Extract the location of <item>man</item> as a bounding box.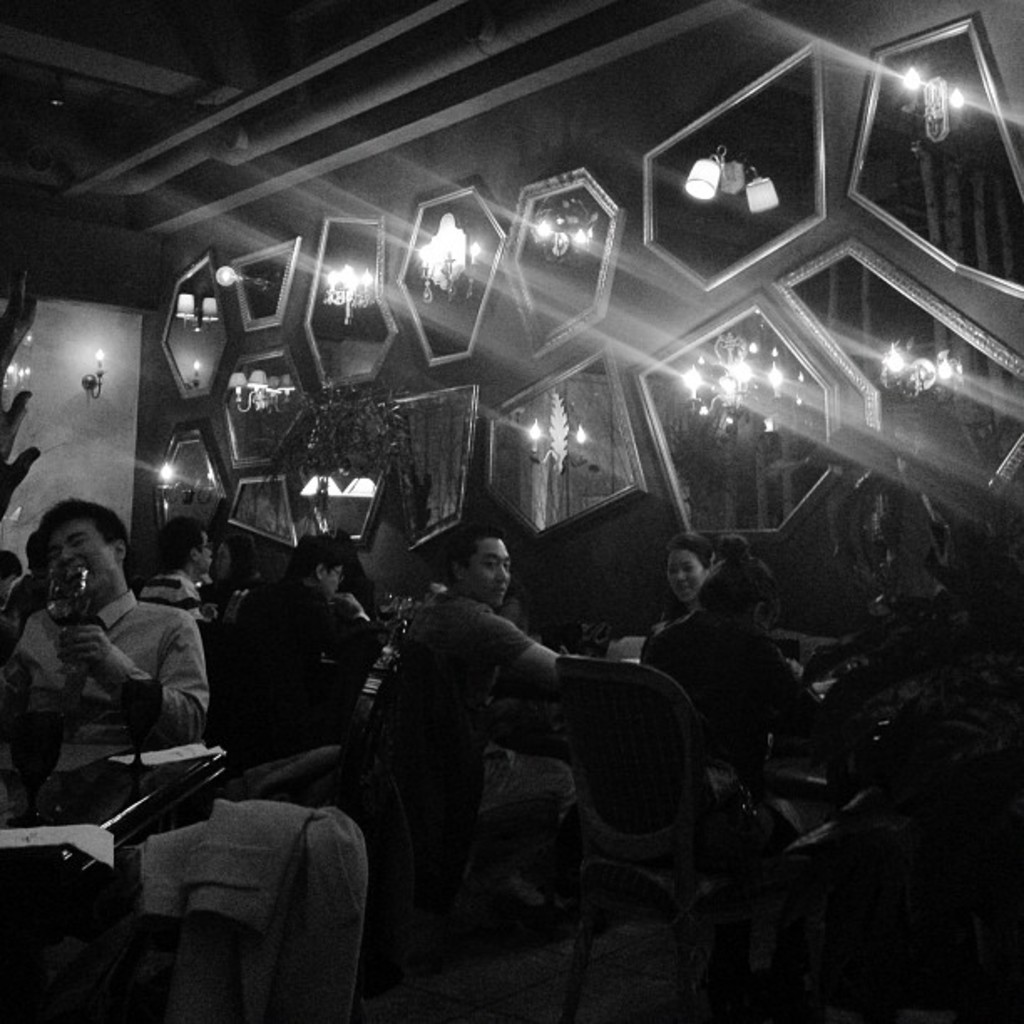
<bbox>18, 514, 223, 835</bbox>.
